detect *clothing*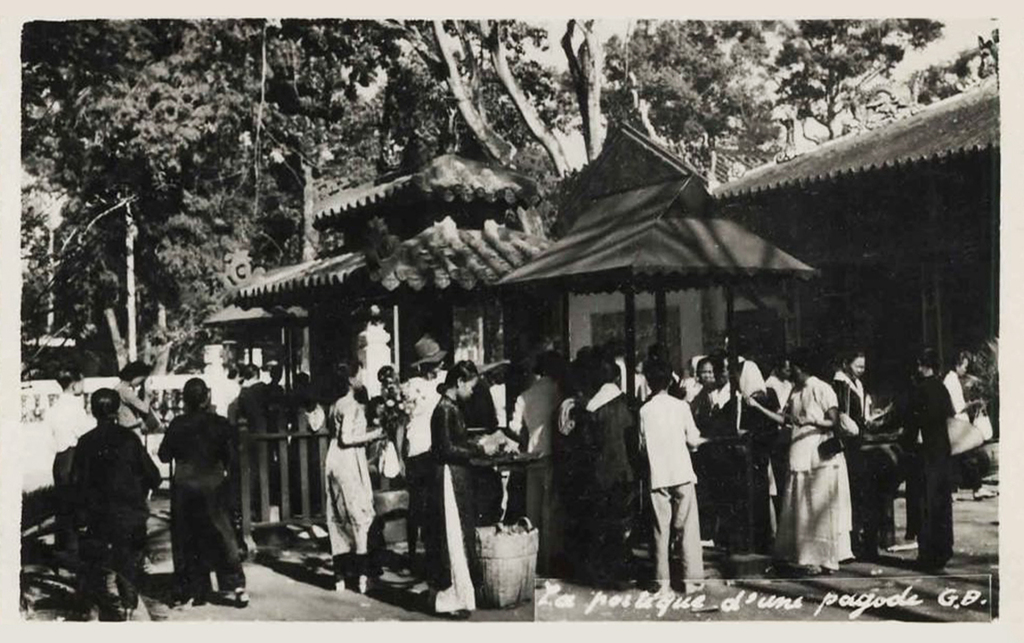
crop(761, 371, 792, 420)
